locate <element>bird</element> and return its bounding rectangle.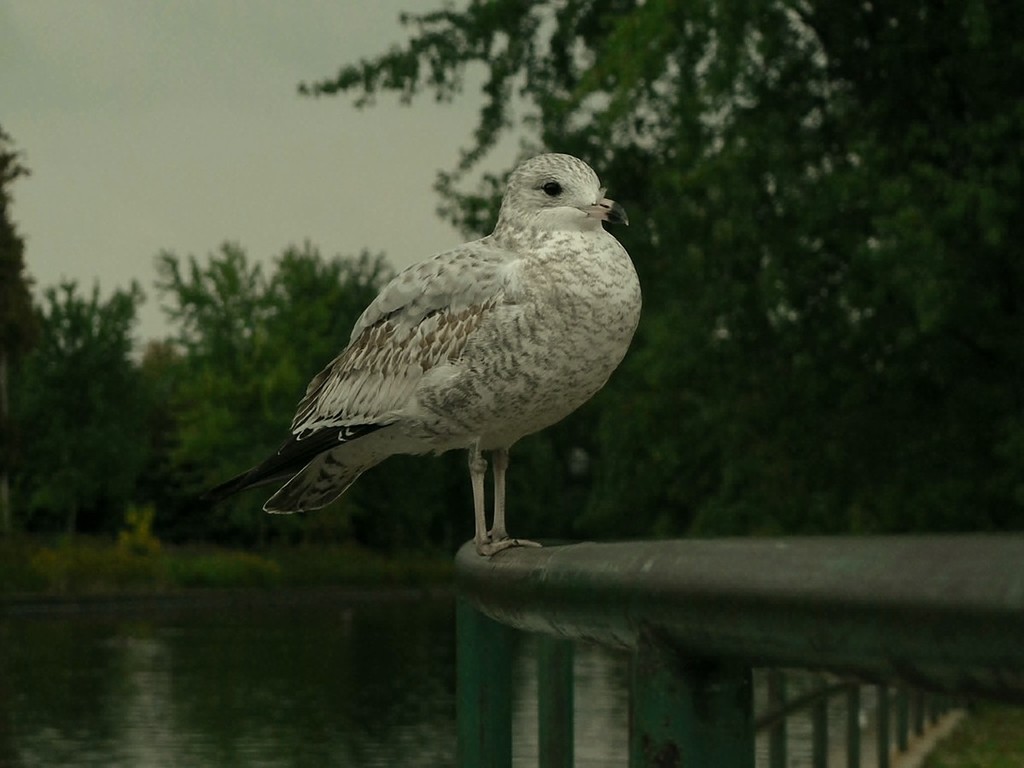
{"x1": 241, "y1": 149, "x2": 647, "y2": 561}.
